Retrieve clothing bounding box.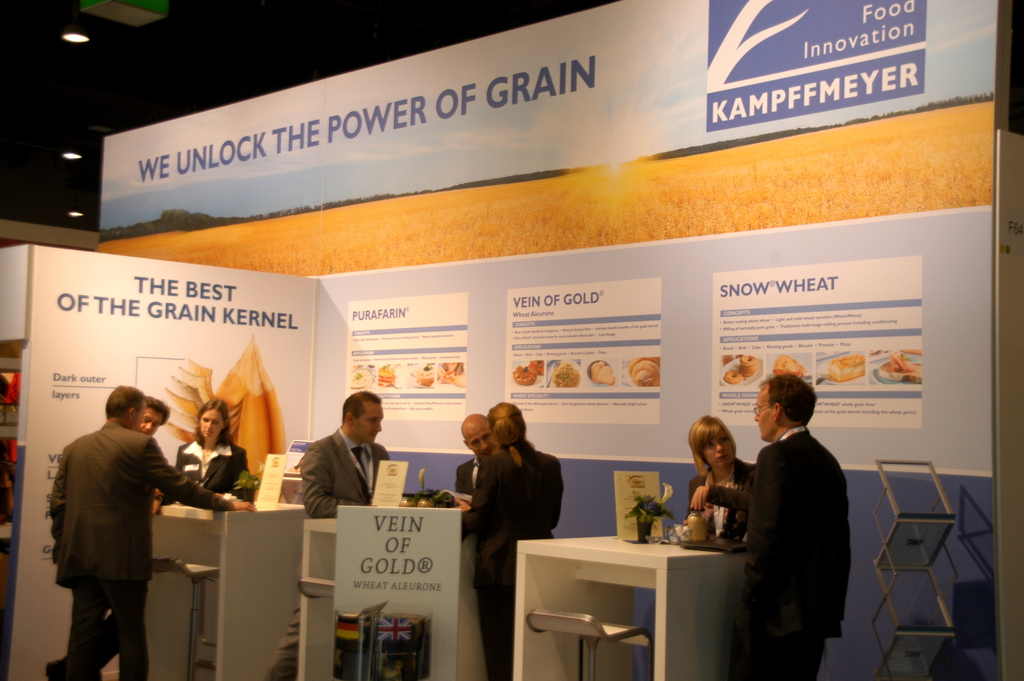
Bounding box: 170,442,258,507.
